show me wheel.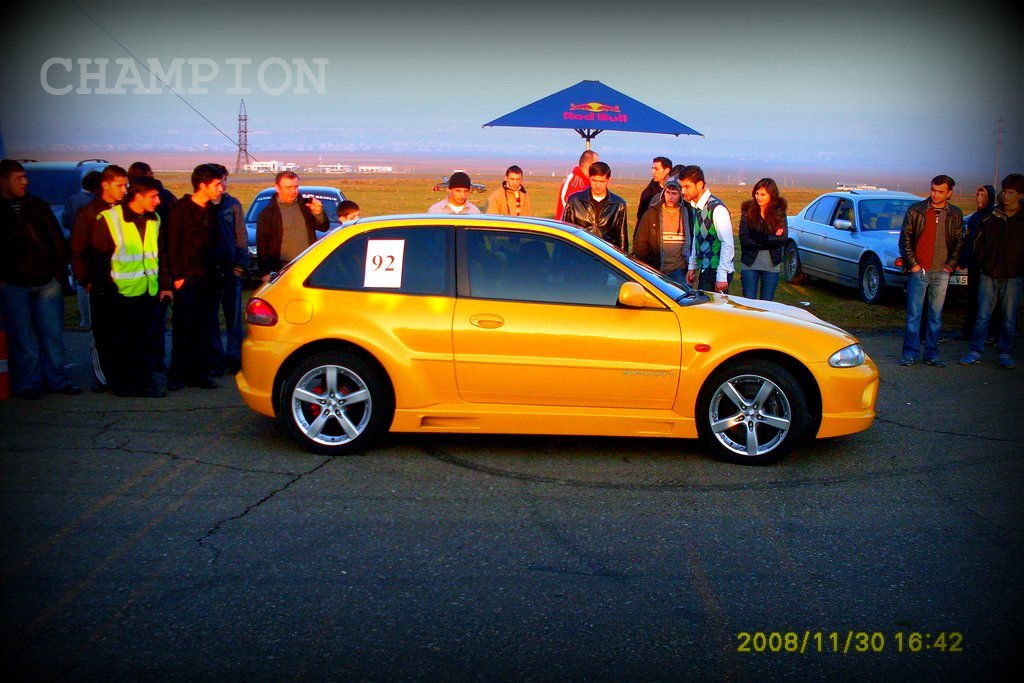
wheel is here: [left=787, top=247, right=801, bottom=282].
